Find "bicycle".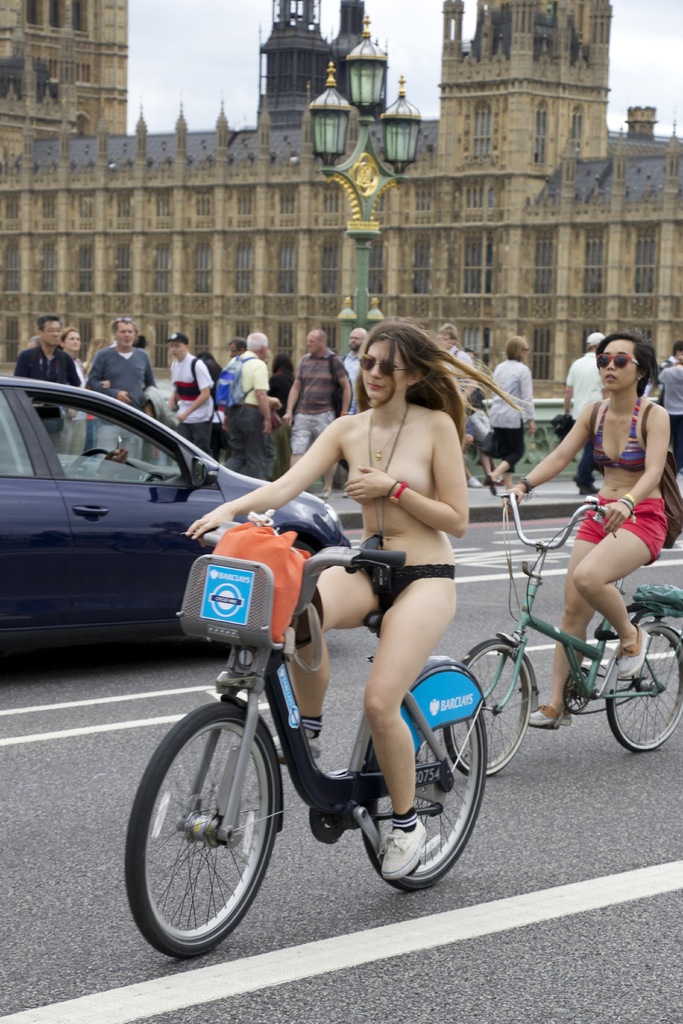
locate(436, 490, 682, 781).
